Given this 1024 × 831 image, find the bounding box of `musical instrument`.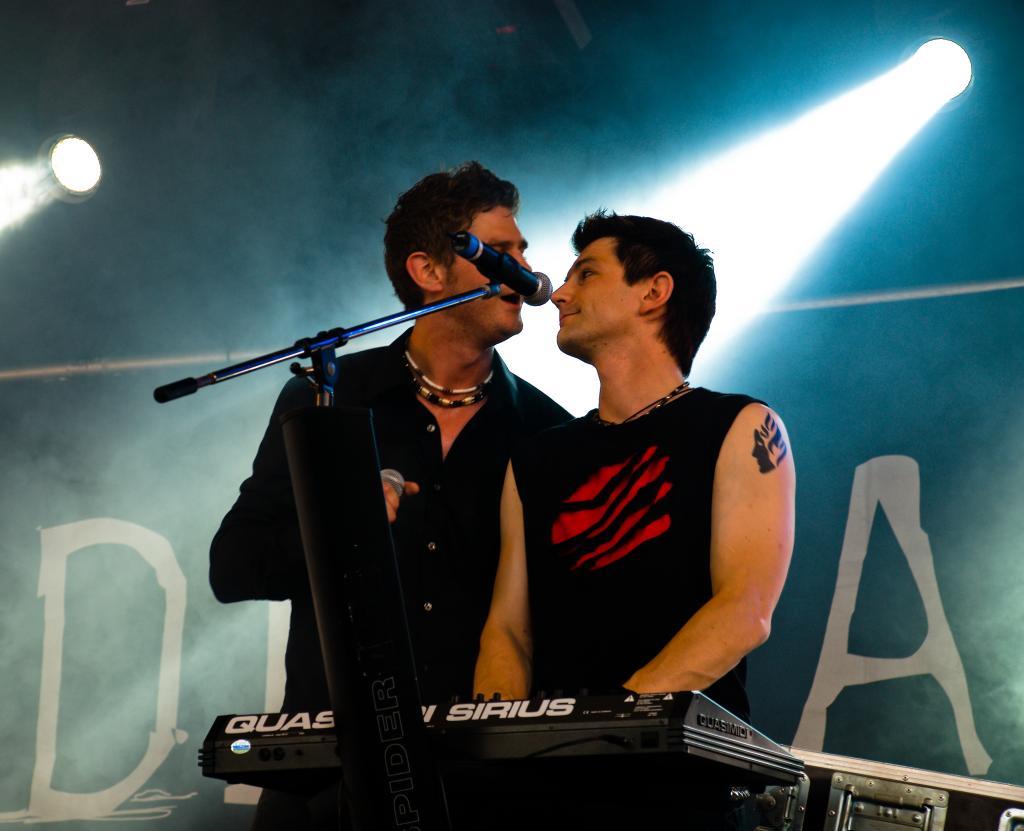
bbox=(196, 681, 813, 804).
